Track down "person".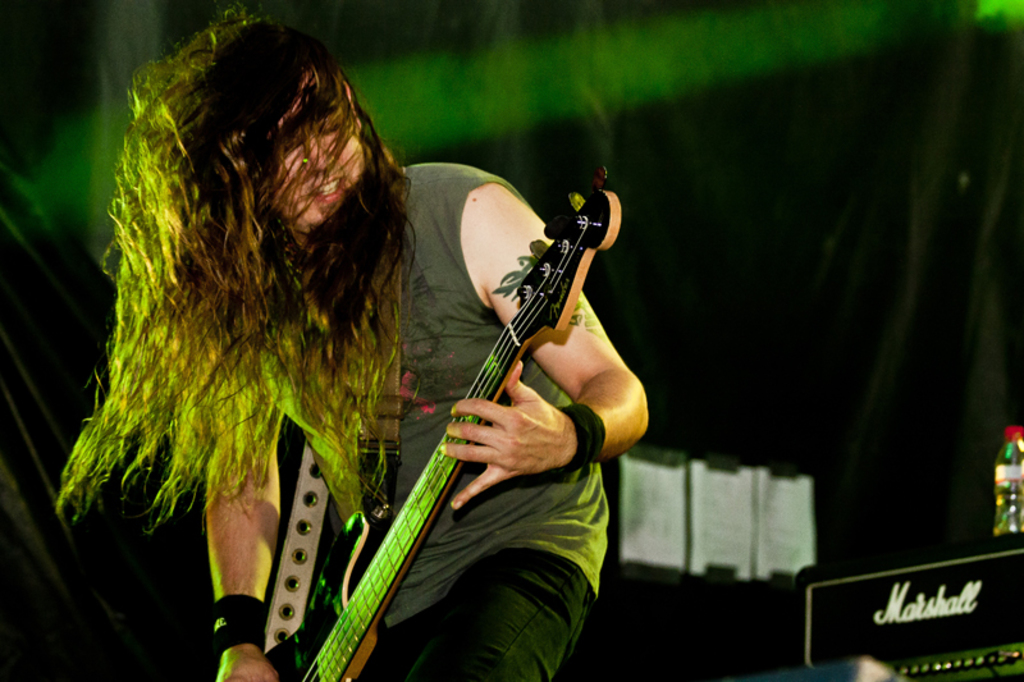
Tracked to [56, 18, 649, 681].
